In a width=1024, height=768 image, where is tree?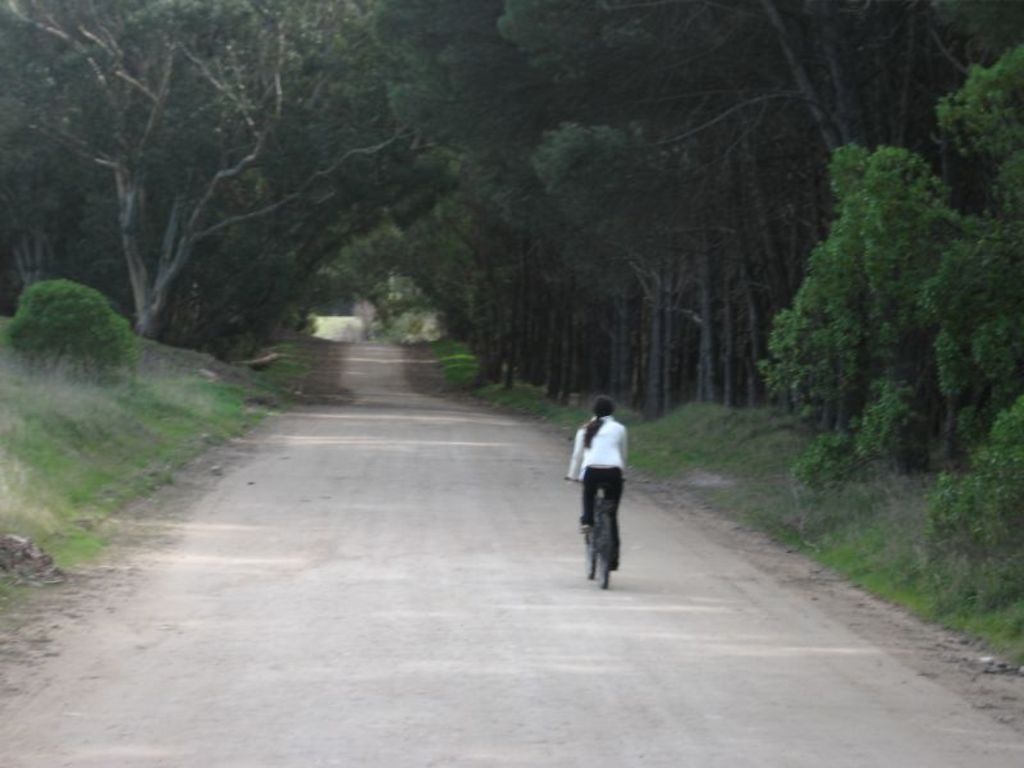
<box>330,0,579,383</box>.
